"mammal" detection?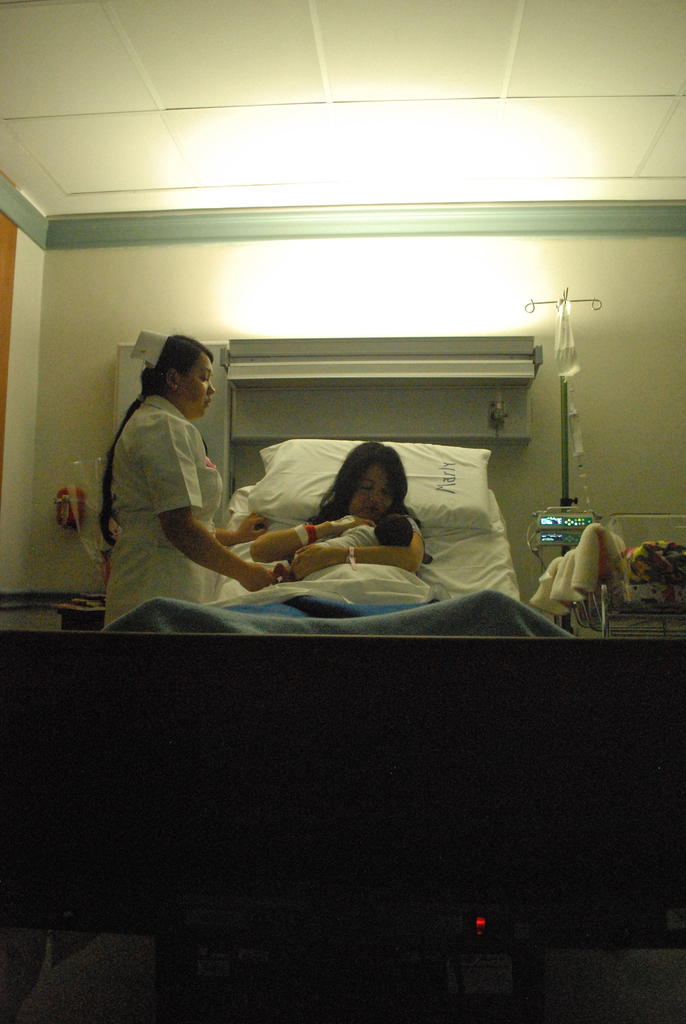
rect(92, 335, 245, 607)
